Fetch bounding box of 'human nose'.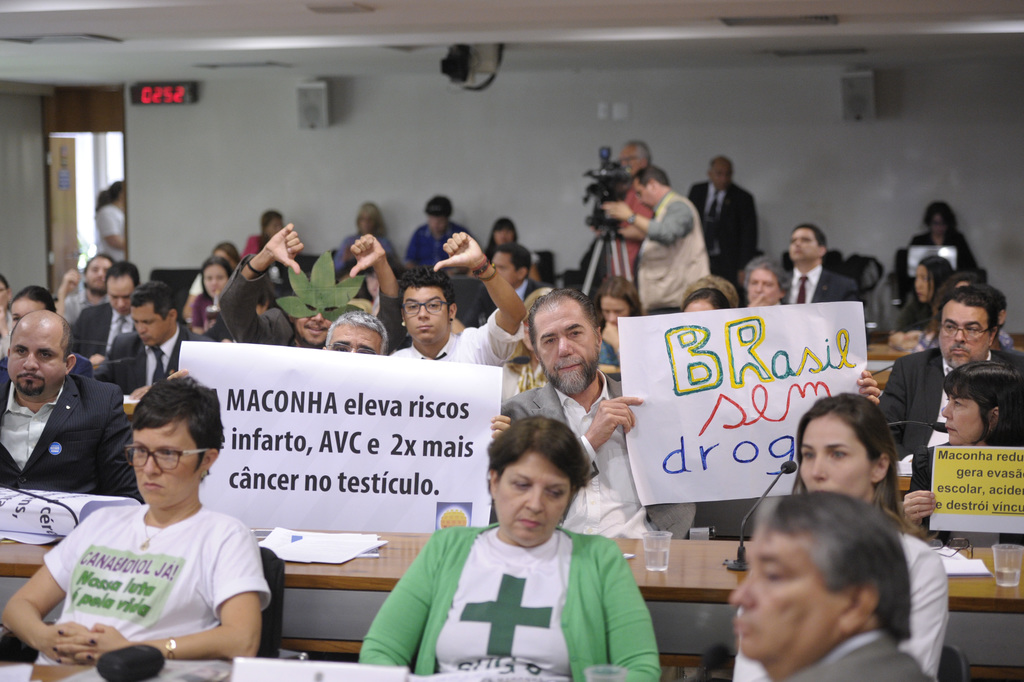
Bbox: 419, 306, 428, 320.
